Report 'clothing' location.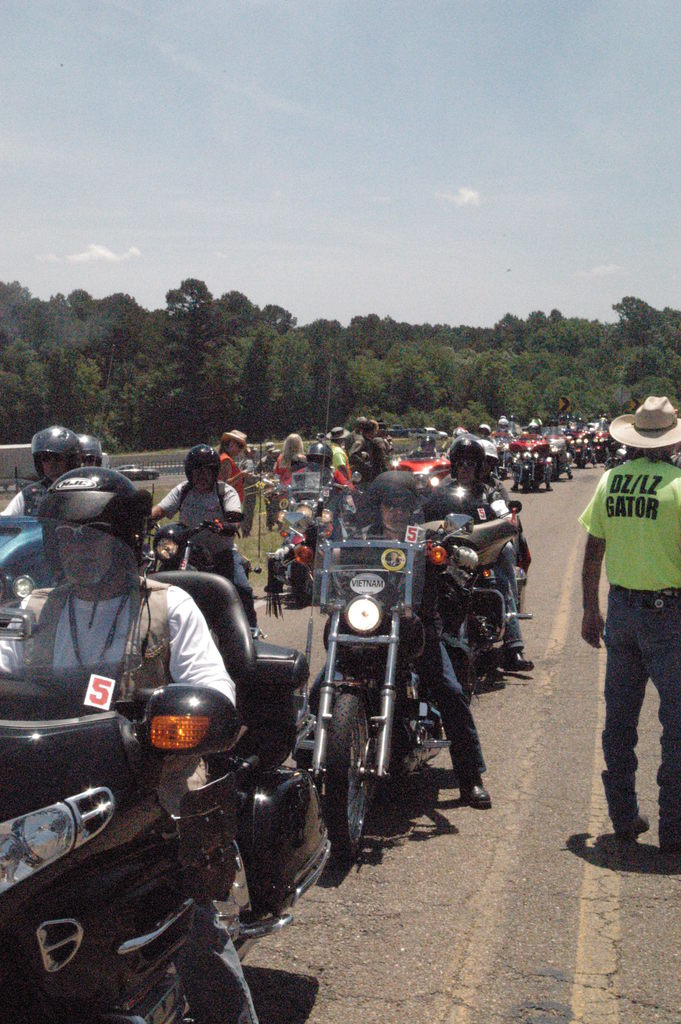
Report: bbox=[429, 489, 525, 652].
